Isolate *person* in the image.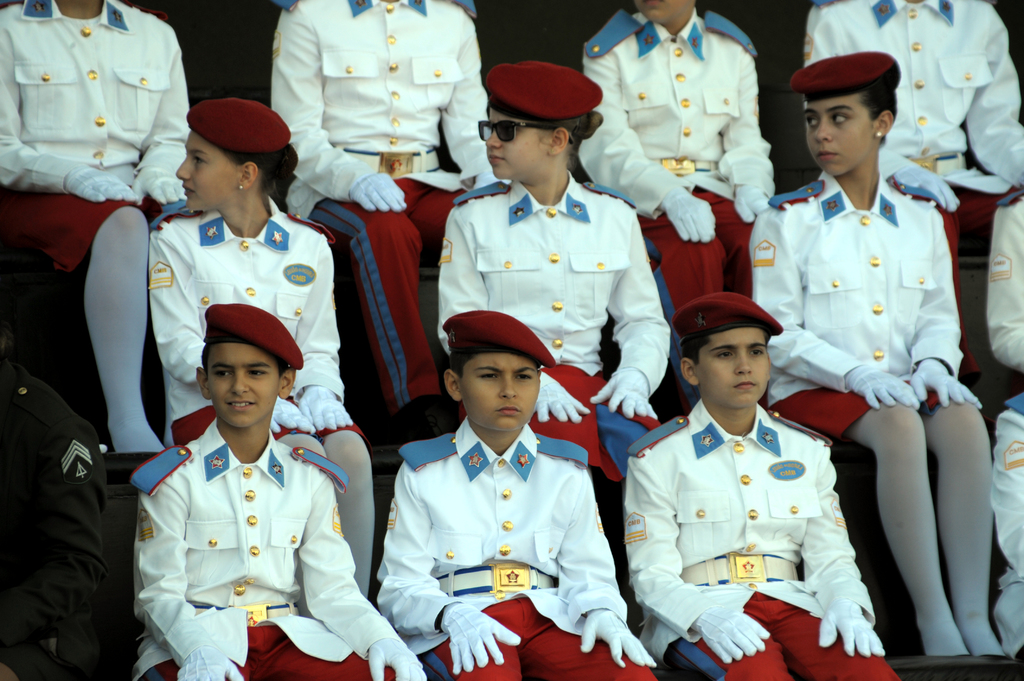
Isolated region: (767, 46, 975, 642).
